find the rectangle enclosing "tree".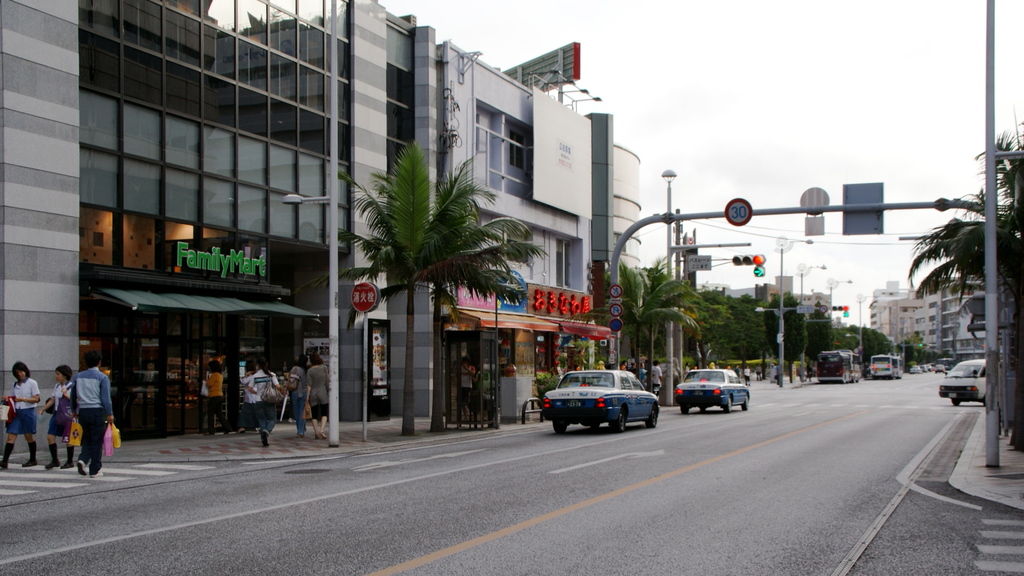
region(838, 313, 895, 375).
